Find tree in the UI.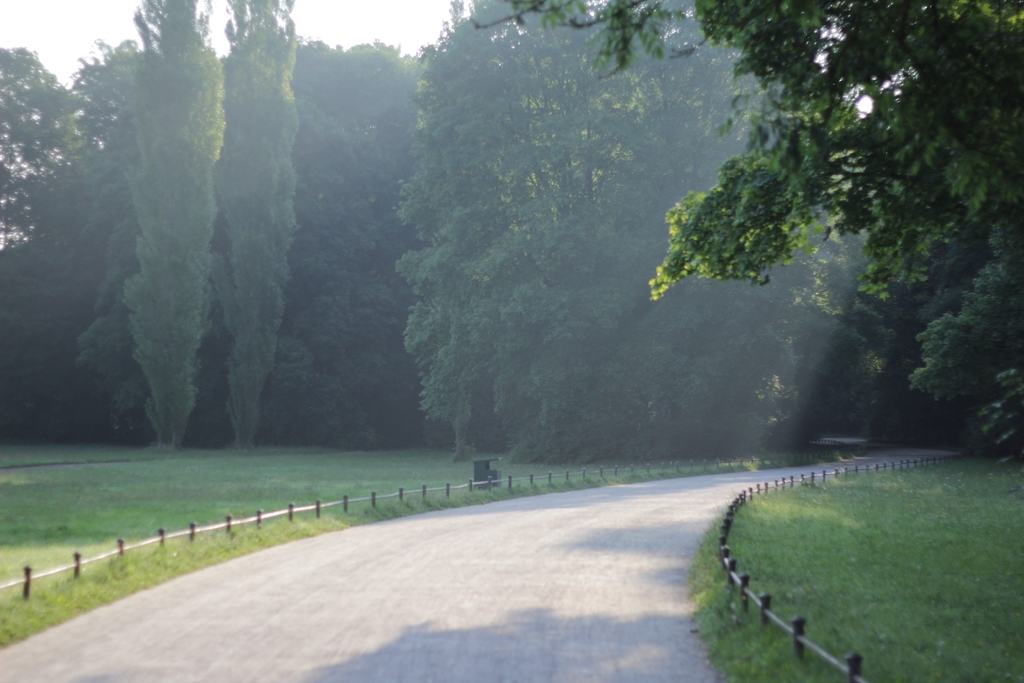
UI element at locate(120, 0, 225, 452).
